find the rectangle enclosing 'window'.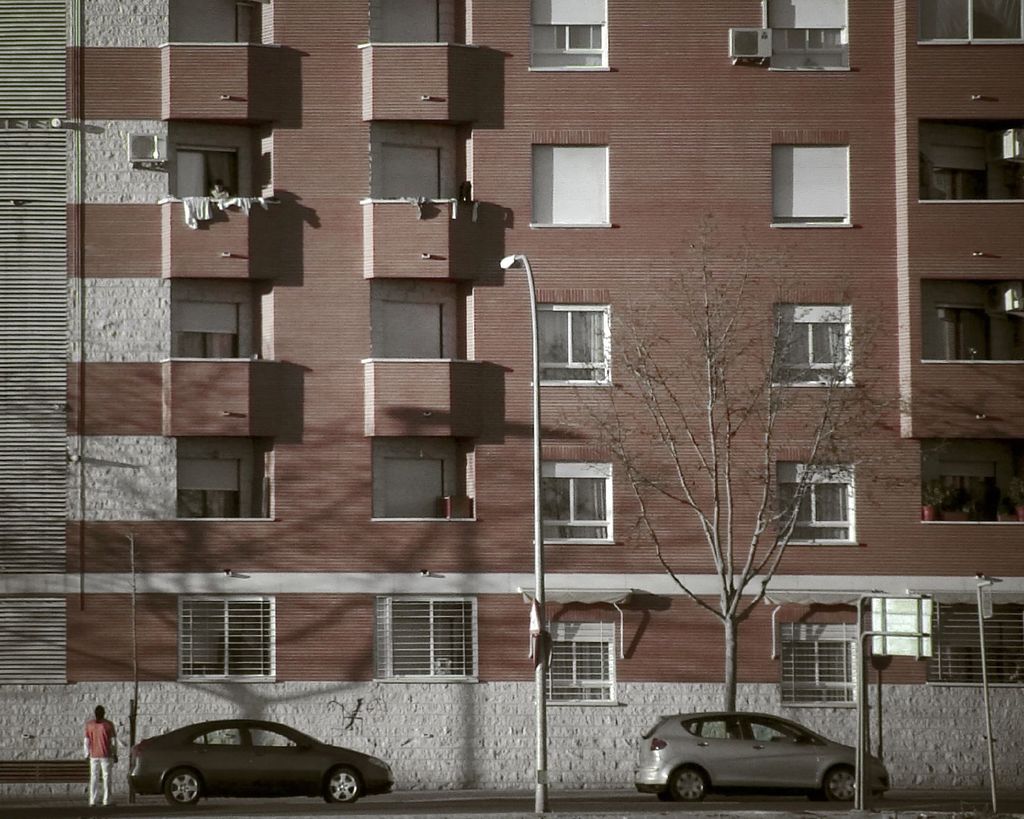
781/619/858/709.
